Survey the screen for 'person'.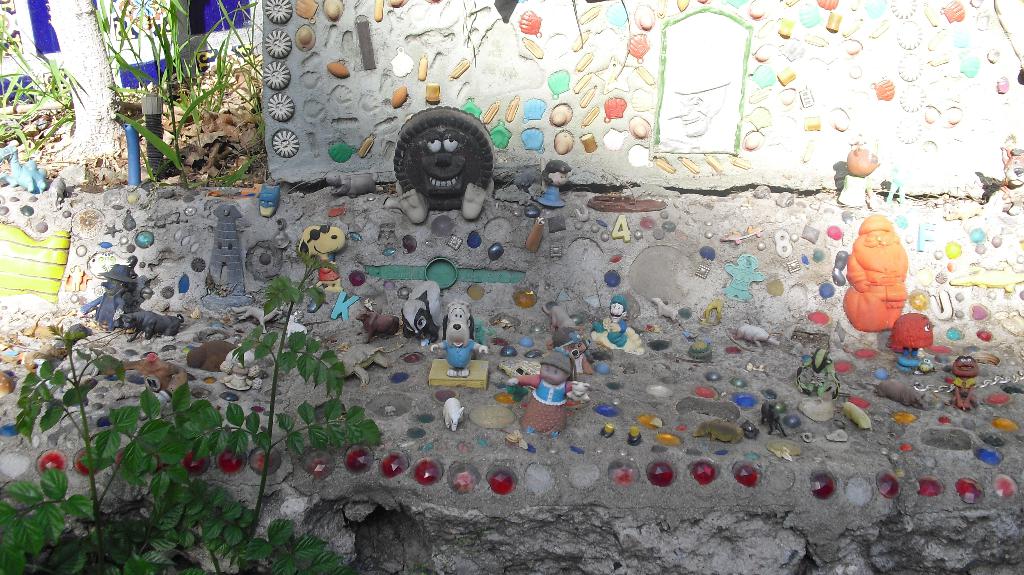
Survey found: locate(721, 255, 765, 303).
